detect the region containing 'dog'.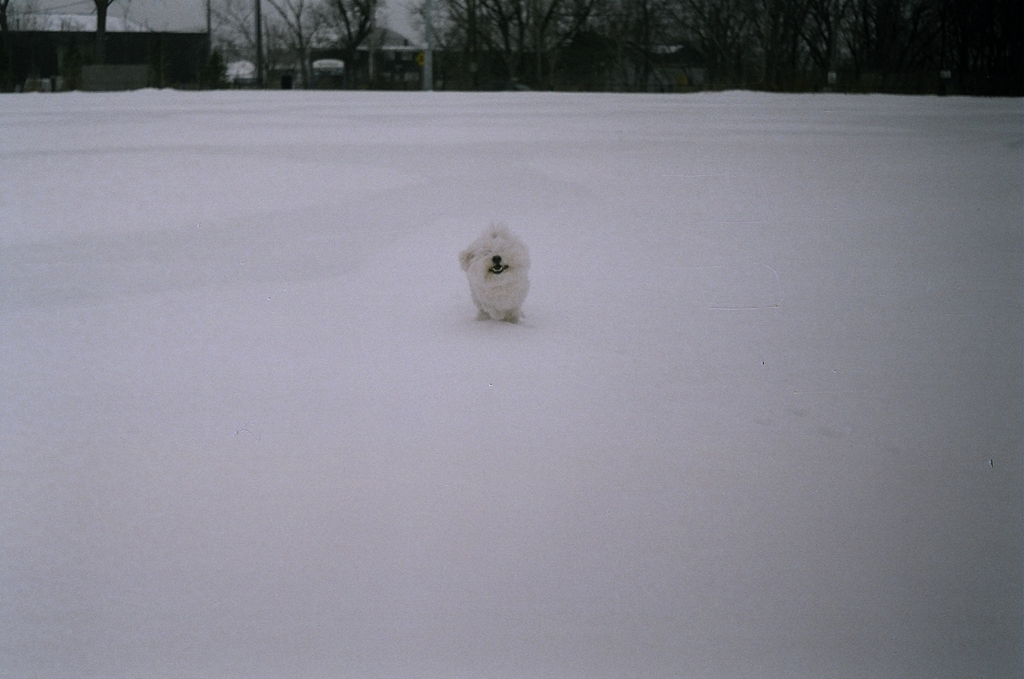
(x1=460, y1=222, x2=533, y2=328).
